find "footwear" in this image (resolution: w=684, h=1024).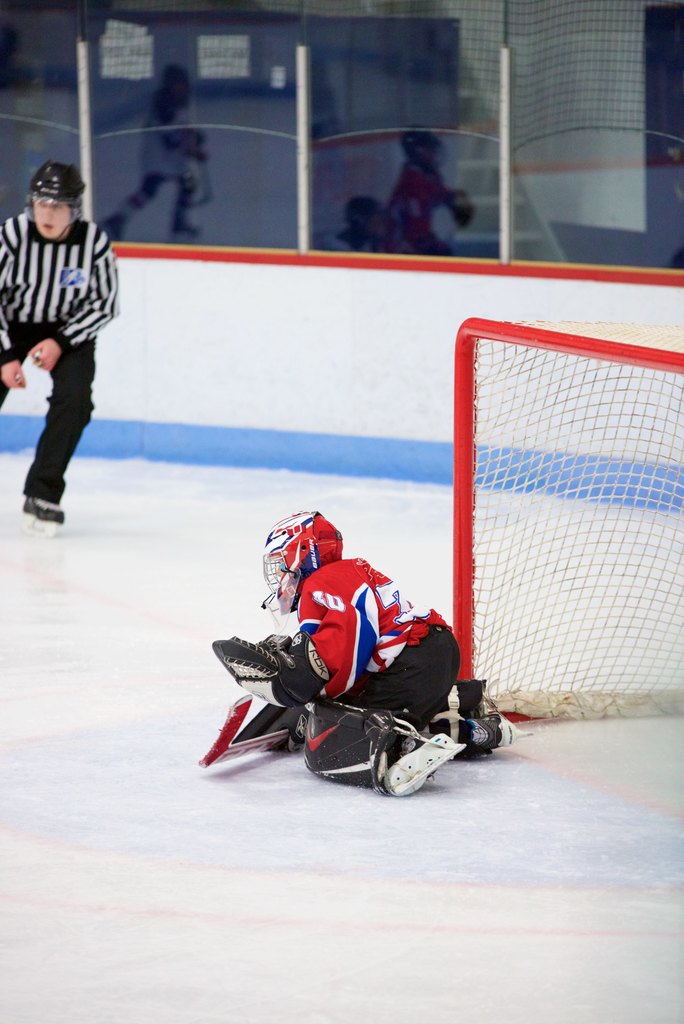
{"x1": 382, "y1": 735, "x2": 464, "y2": 793}.
